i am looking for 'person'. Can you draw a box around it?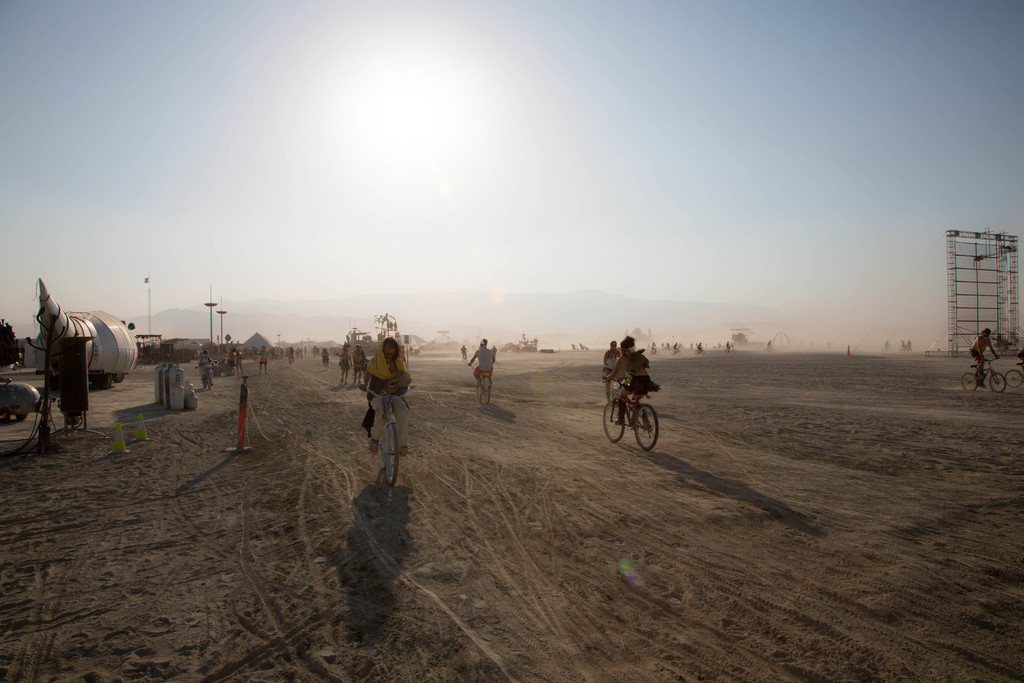
Sure, the bounding box is 663/336/669/352.
